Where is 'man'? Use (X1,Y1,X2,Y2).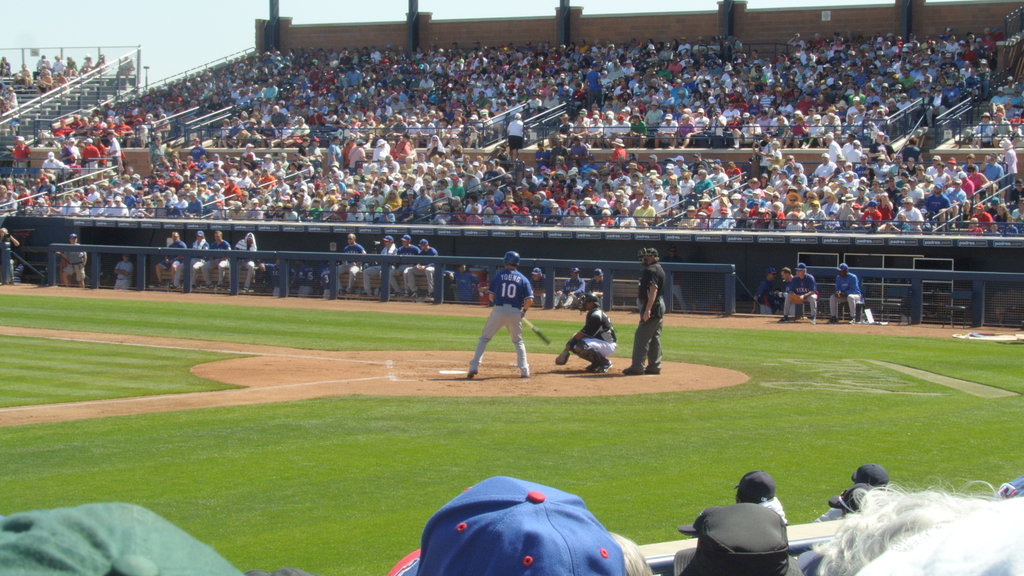
(106,193,127,217).
